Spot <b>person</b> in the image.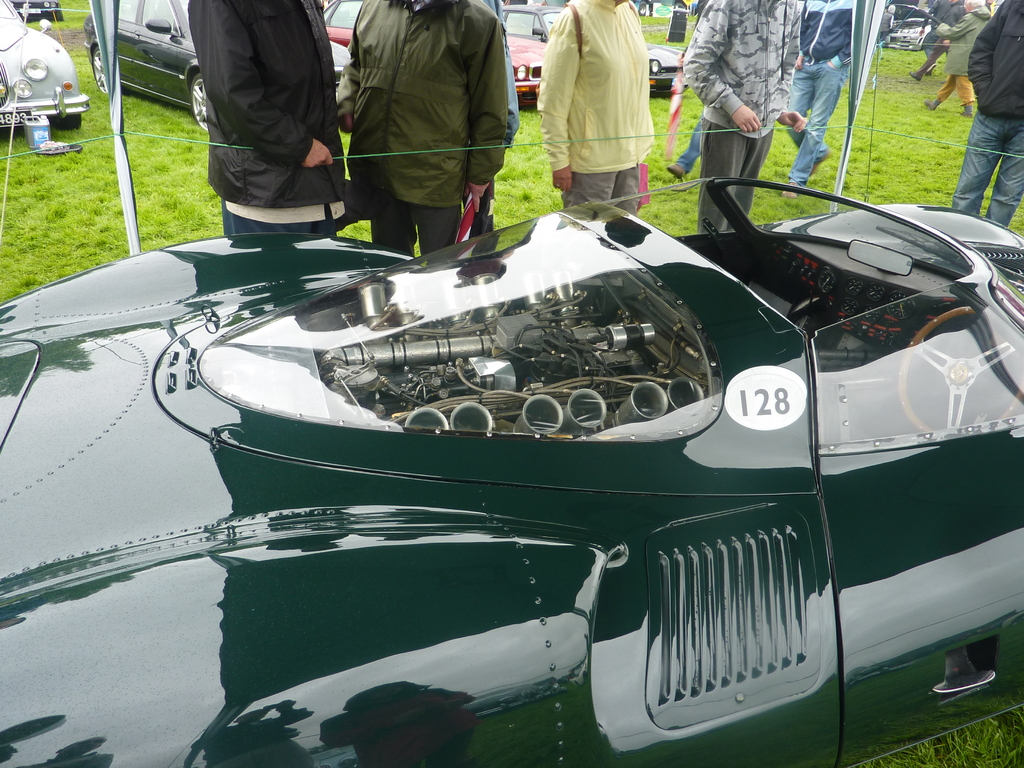
<b>person</b> found at detection(686, 0, 804, 227).
